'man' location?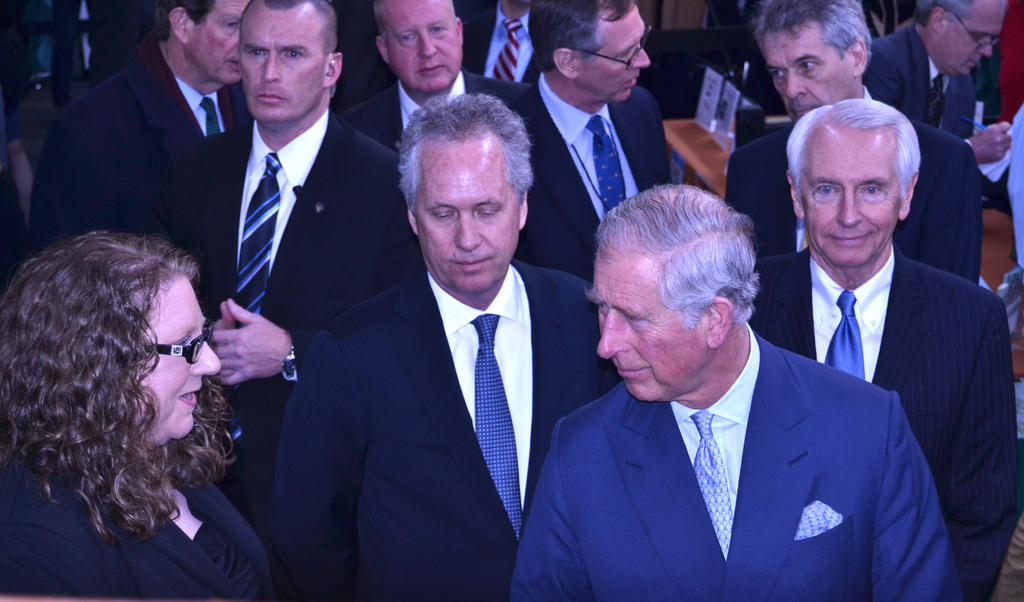
(453,0,546,102)
